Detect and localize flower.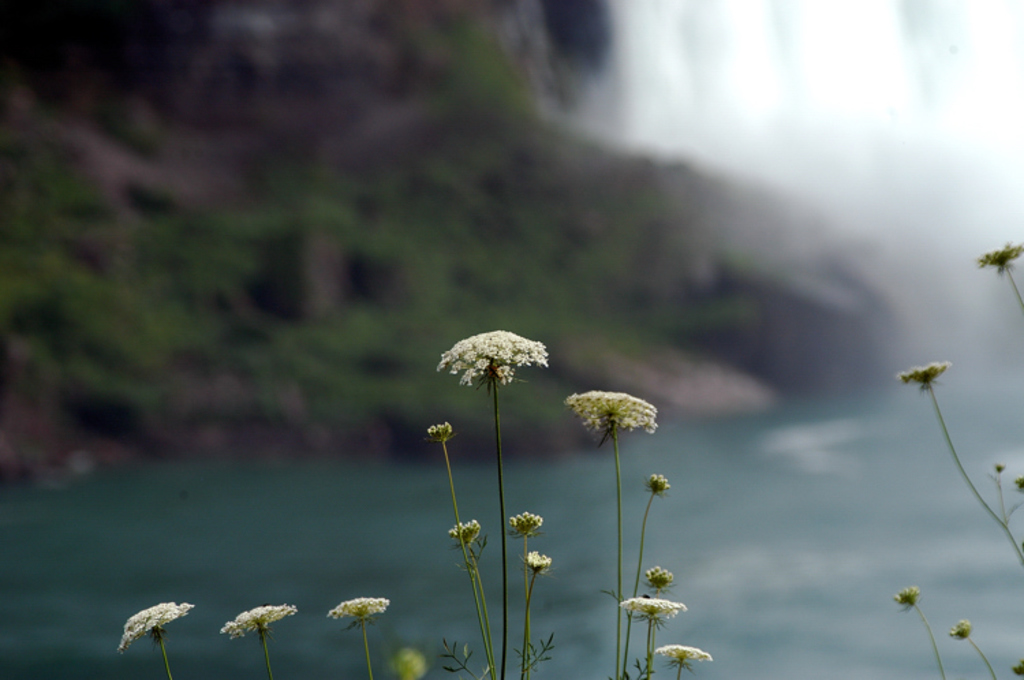
Localized at <bbox>515, 511, 545, 535</bbox>.
